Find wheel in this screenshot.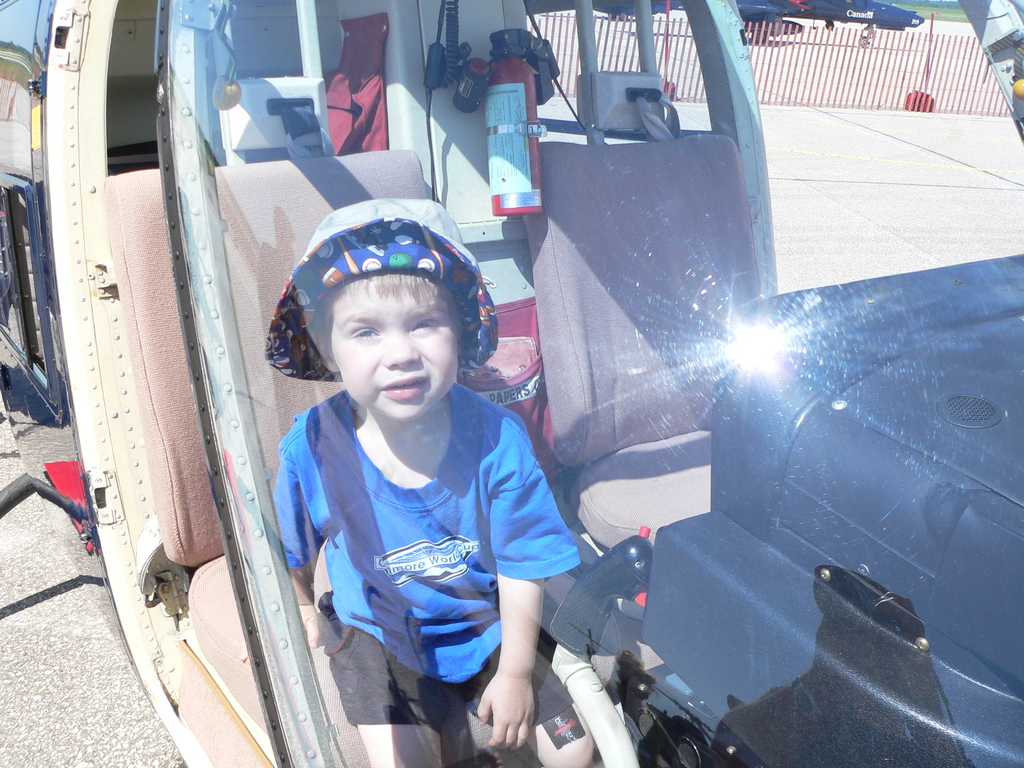
The bounding box for wheel is region(749, 29, 769, 42).
